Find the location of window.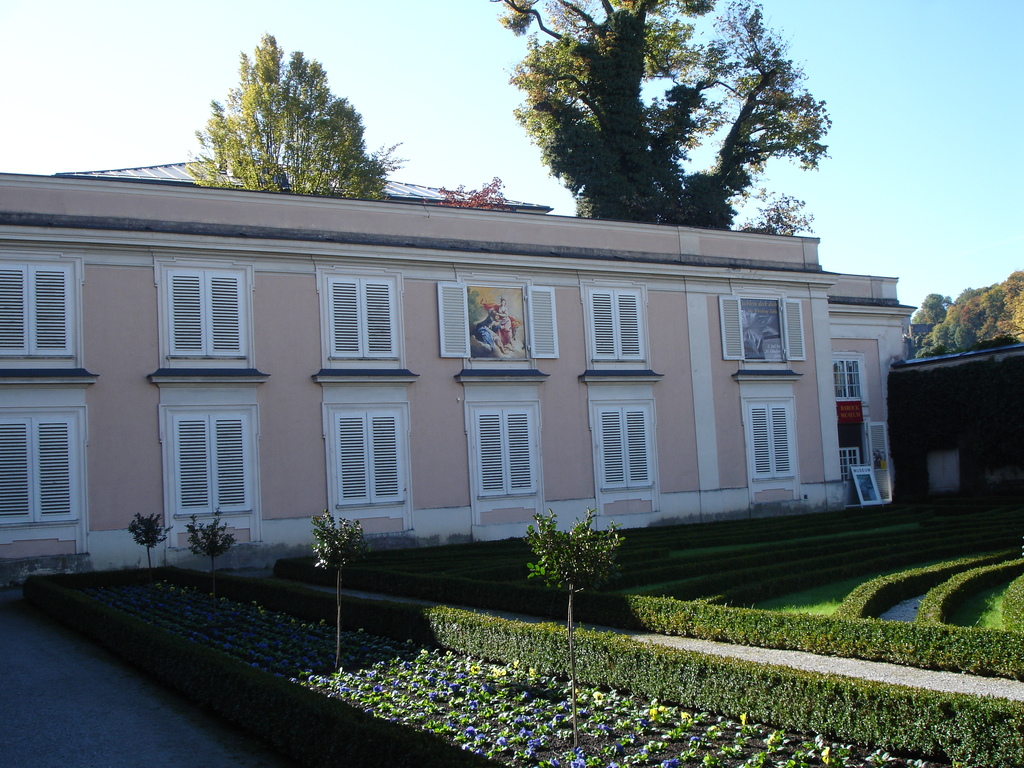
Location: [x1=710, y1=291, x2=809, y2=373].
